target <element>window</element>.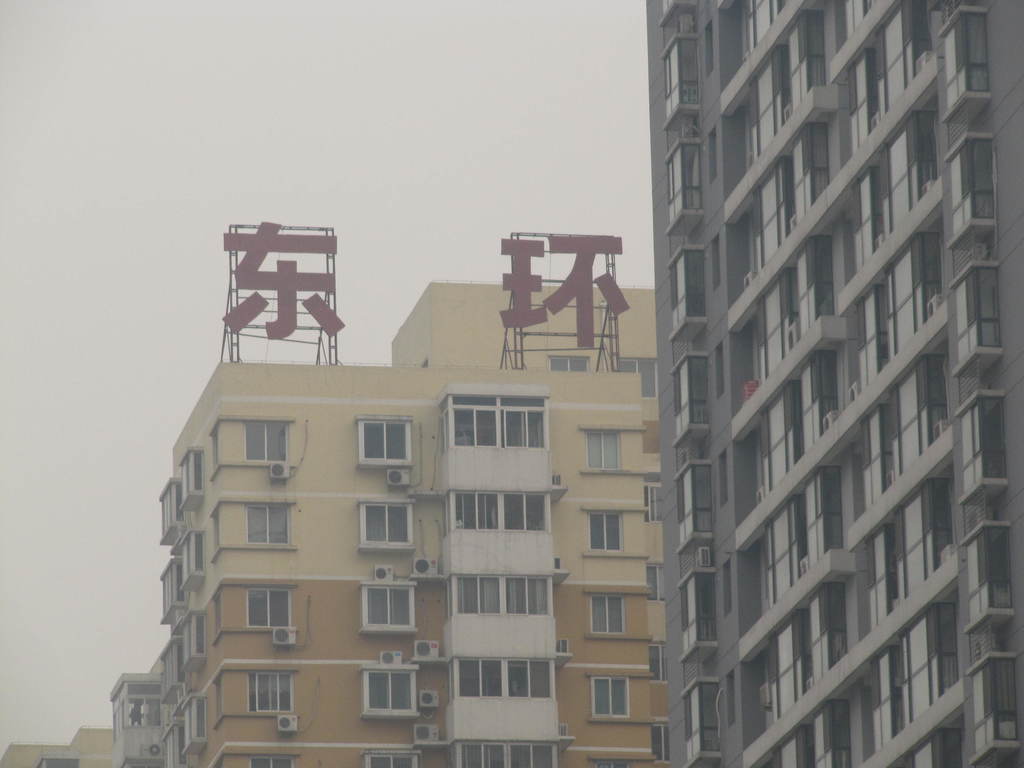
Target region: bbox=[673, 357, 714, 436].
